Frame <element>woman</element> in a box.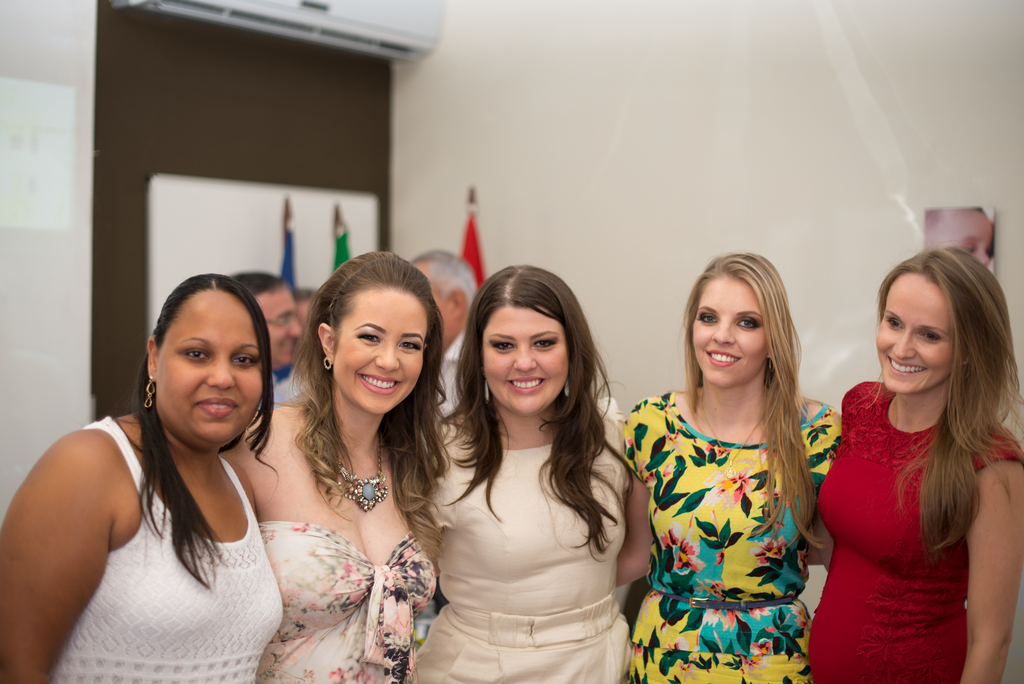
{"x1": 404, "y1": 263, "x2": 644, "y2": 683}.
